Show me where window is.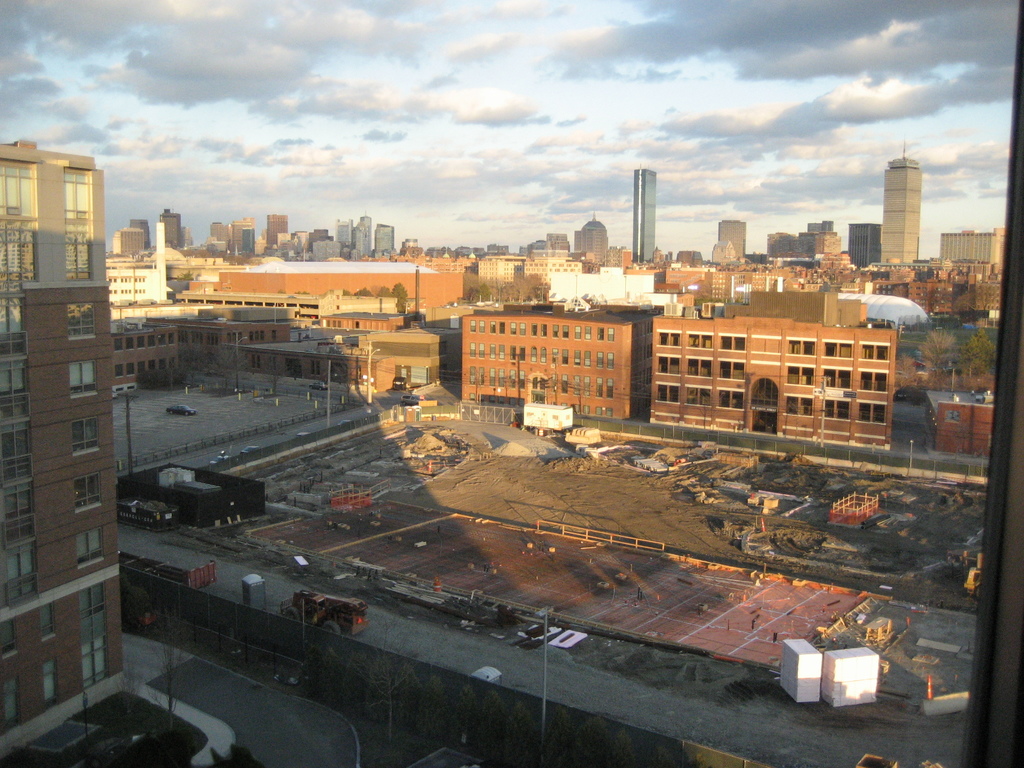
window is at bbox(1, 426, 34, 481).
